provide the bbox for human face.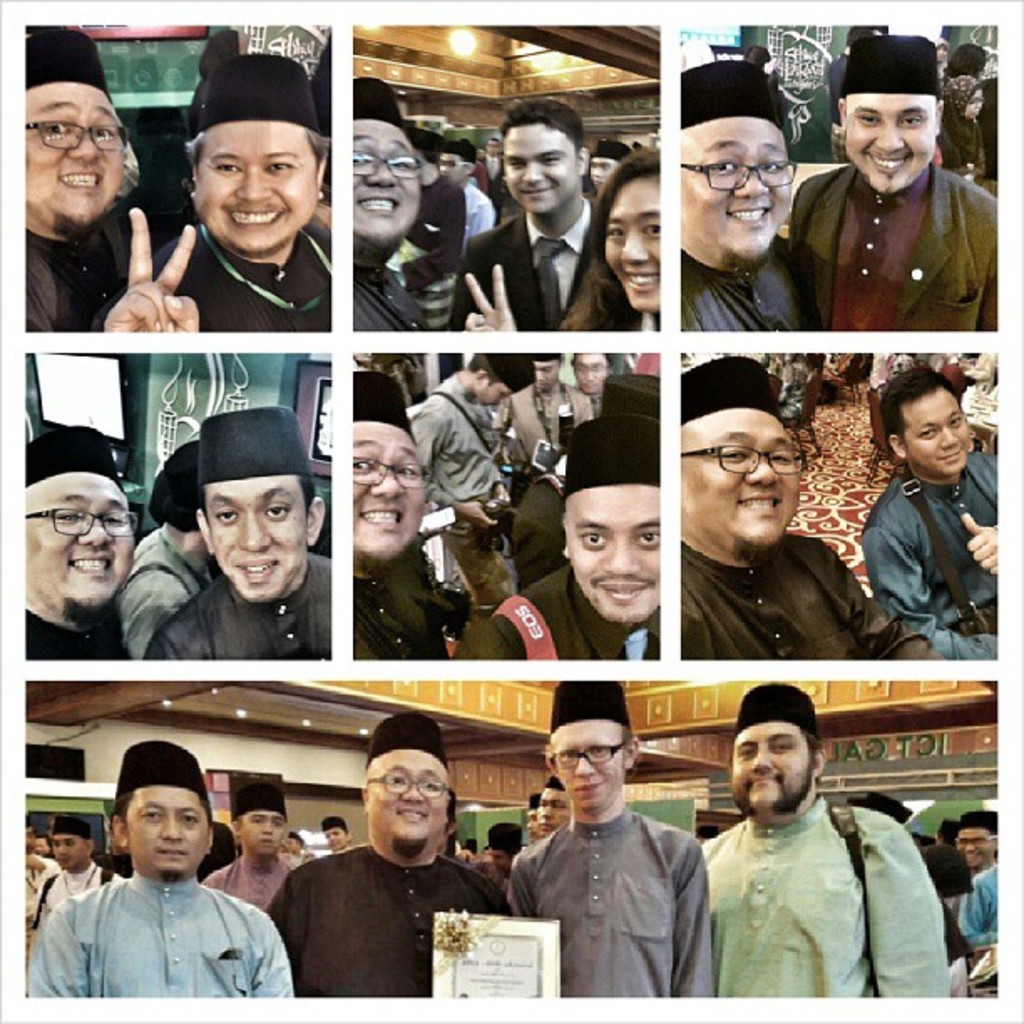
x1=964 y1=90 x2=984 y2=119.
